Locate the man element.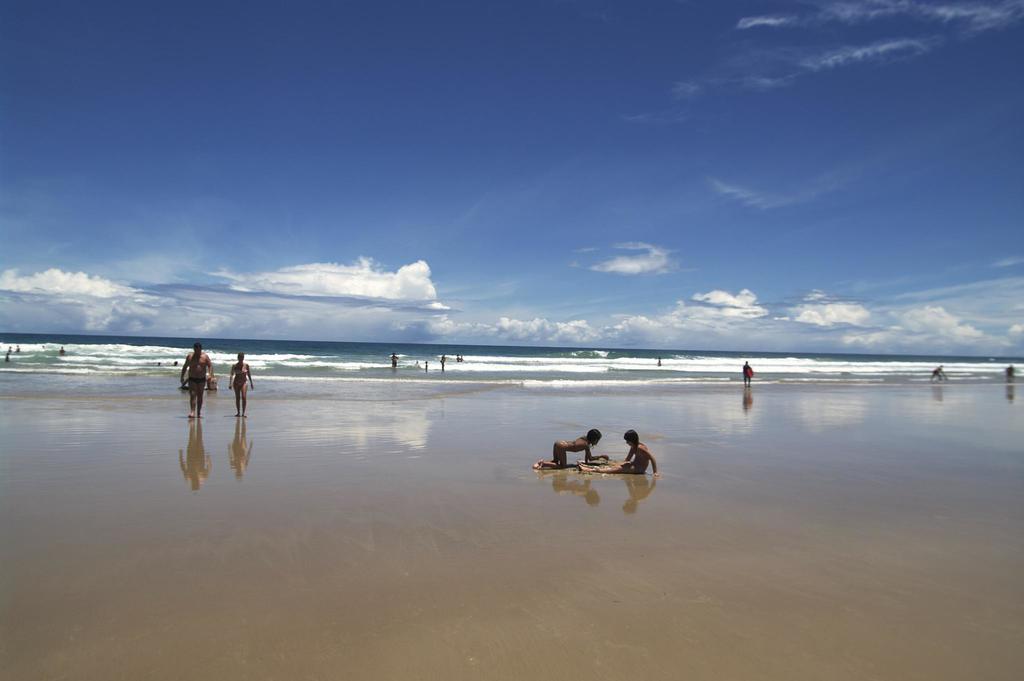
Element bbox: rect(179, 340, 213, 418).
